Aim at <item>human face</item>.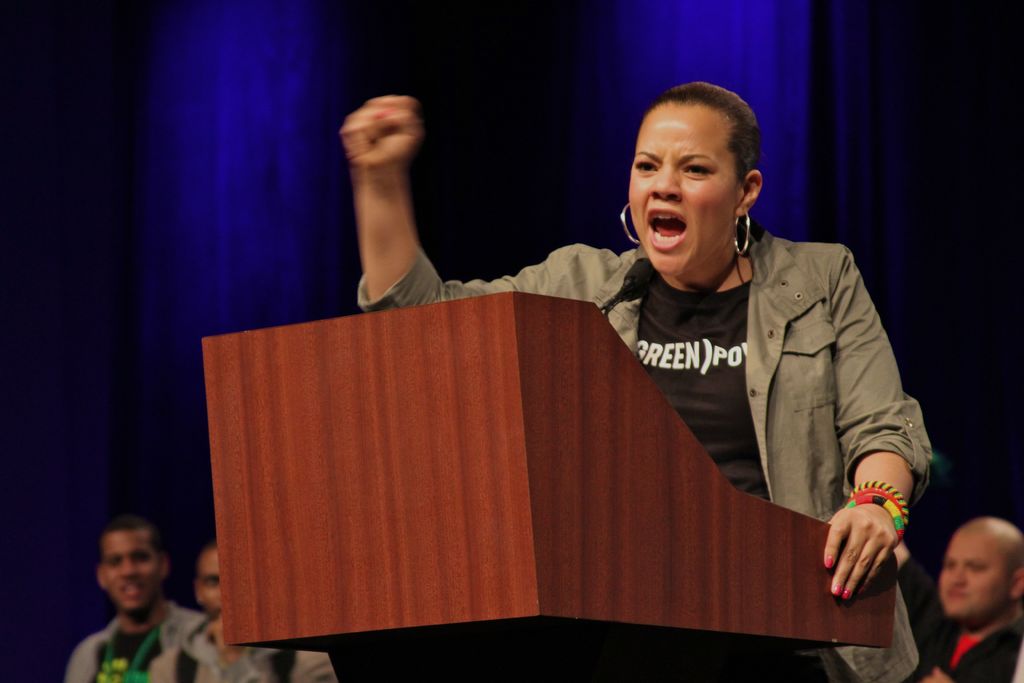
Aimed at detection(198, 546, 221, 611).
